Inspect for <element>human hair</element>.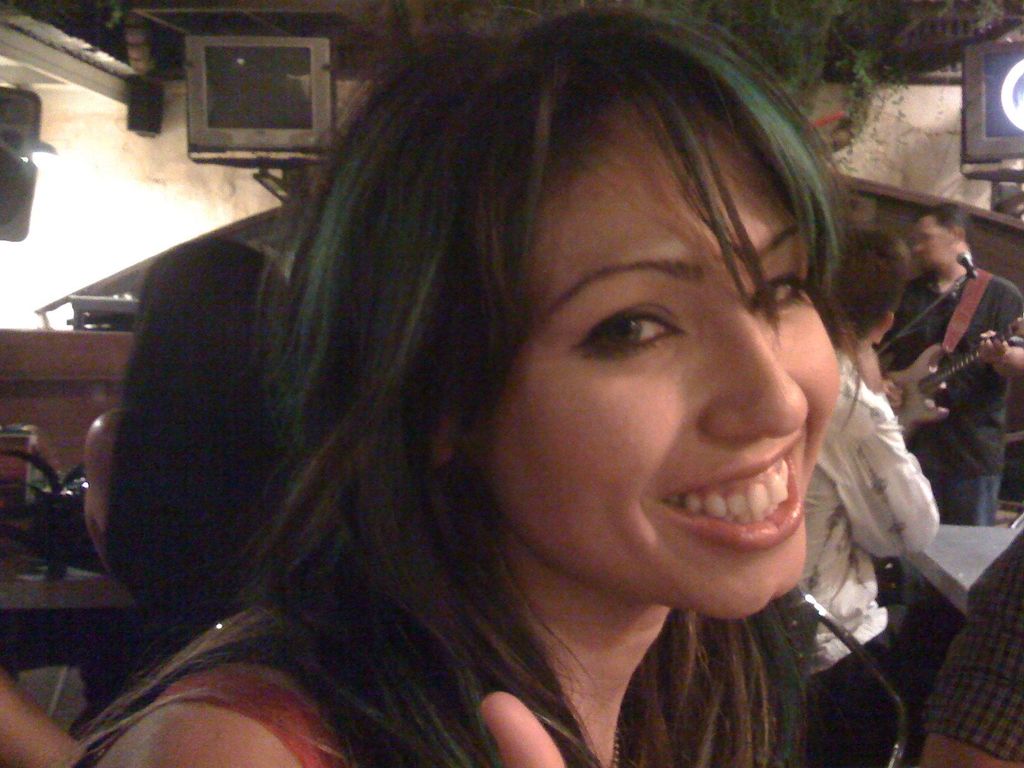
Inspection: [left=104, top=234, right=285, bottom=644].
